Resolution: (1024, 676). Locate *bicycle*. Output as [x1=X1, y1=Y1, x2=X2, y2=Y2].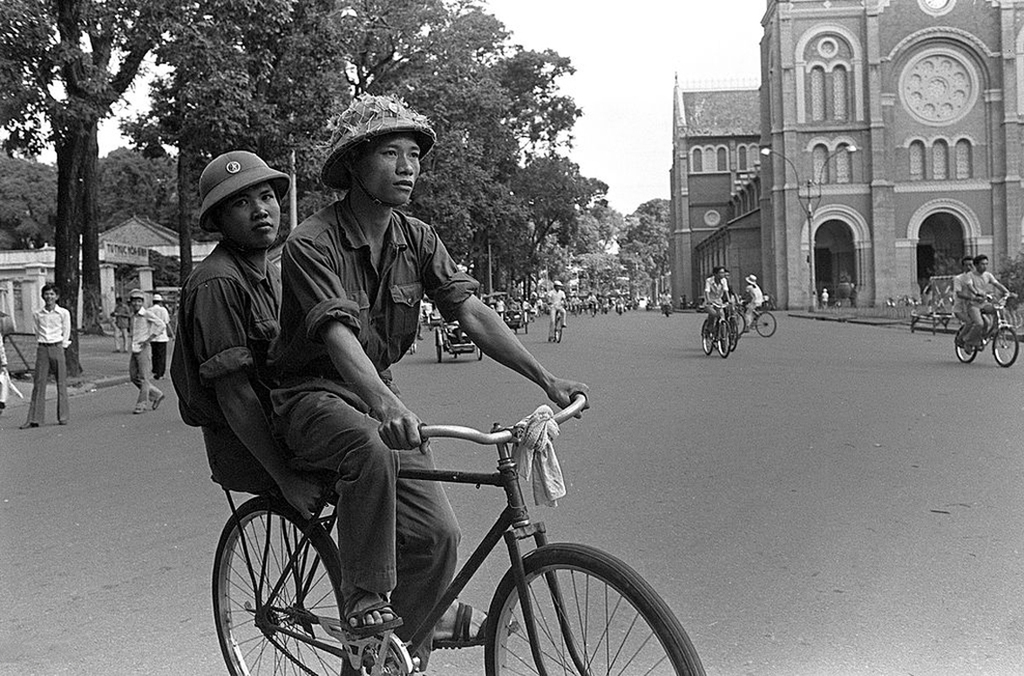
[x1=727, y1=297, x2=778, y2=340].
